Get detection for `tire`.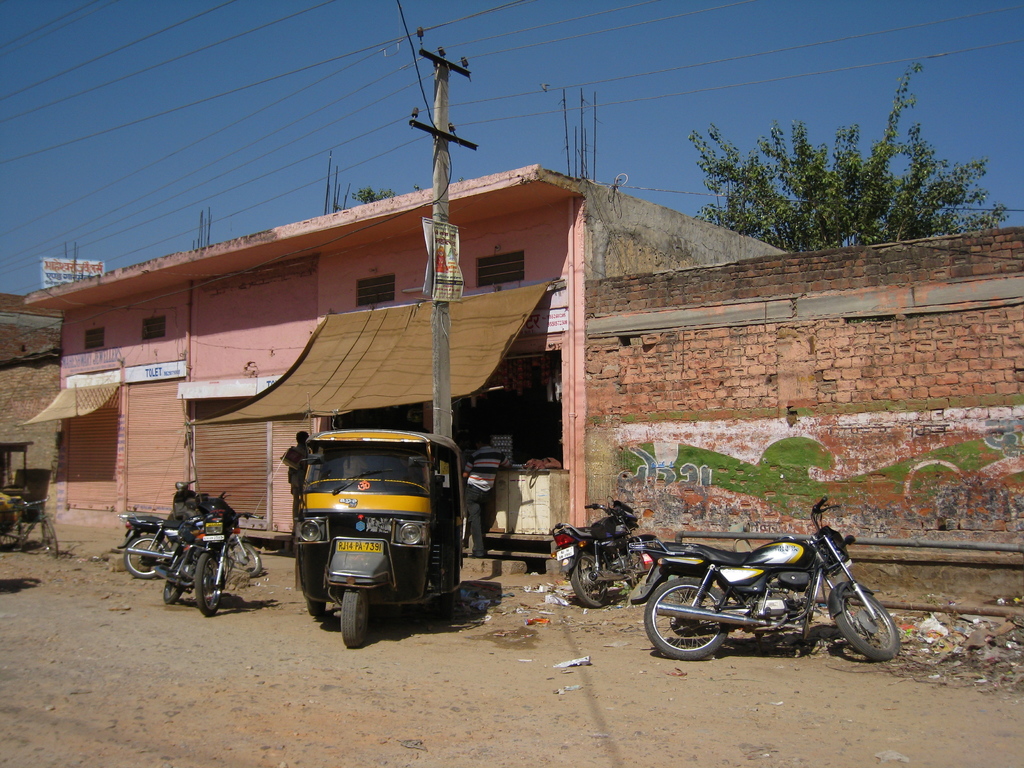
Detection: <box>624,541,664,581</box>.
